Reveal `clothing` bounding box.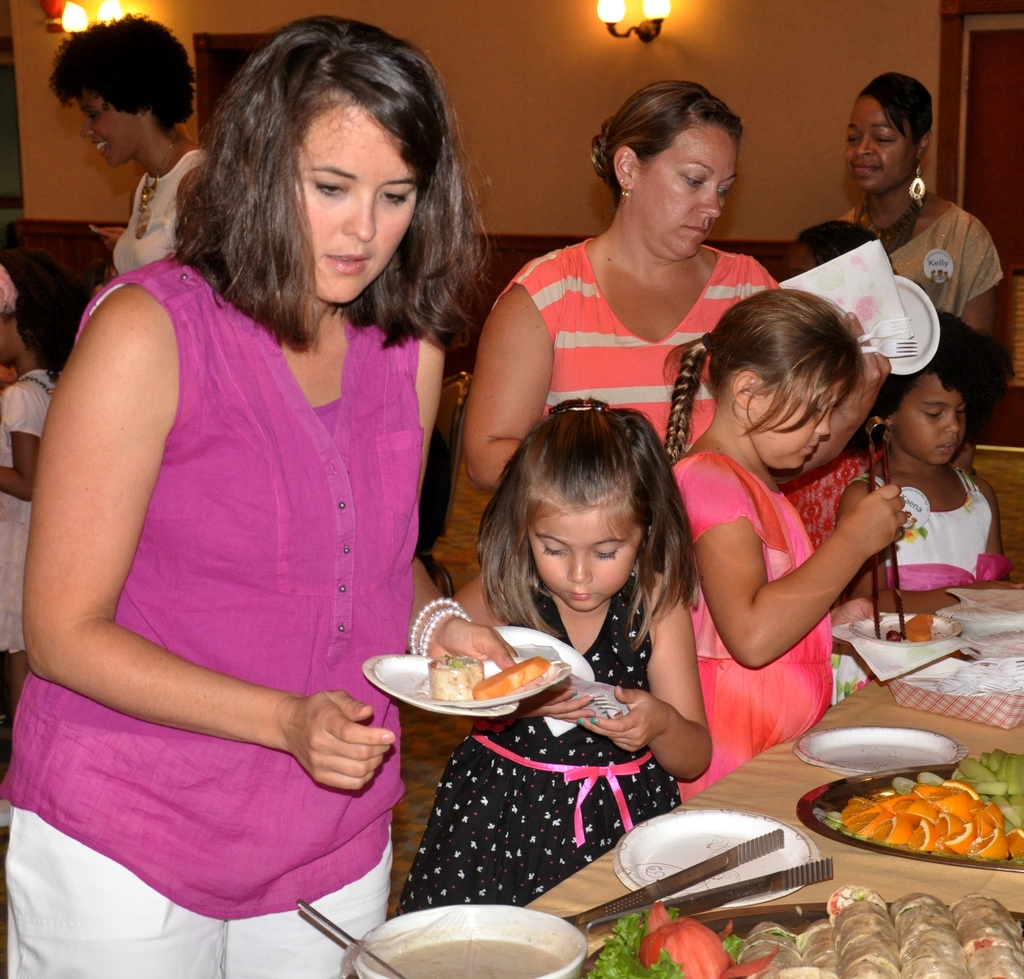
Revealed: 380:594:705:895.
